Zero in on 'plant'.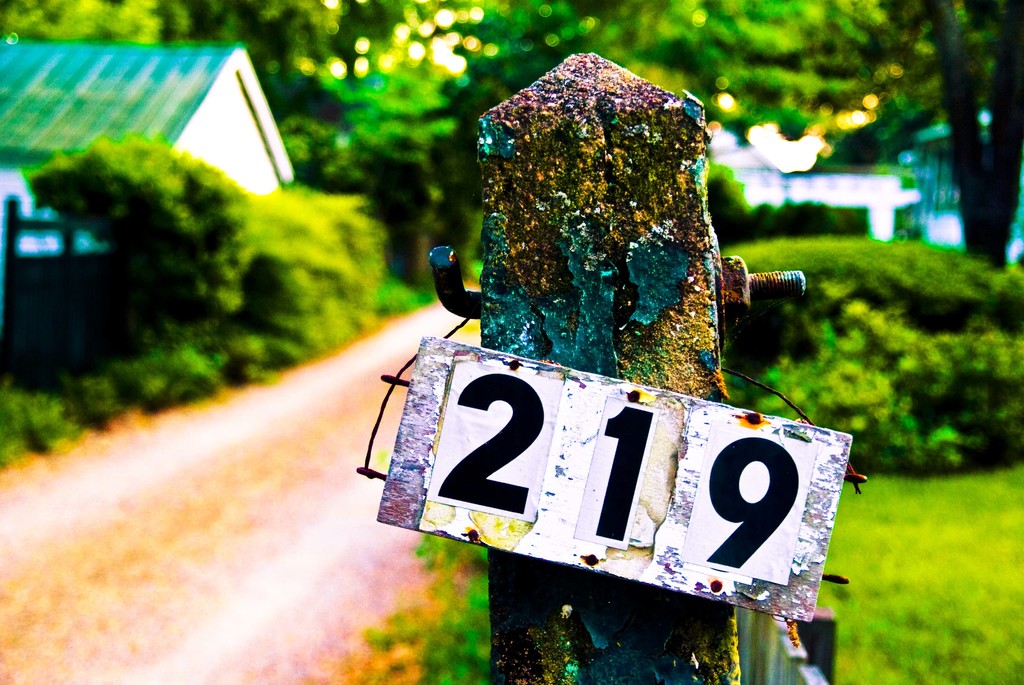
Zeroed in: 746:284:1023:462.
